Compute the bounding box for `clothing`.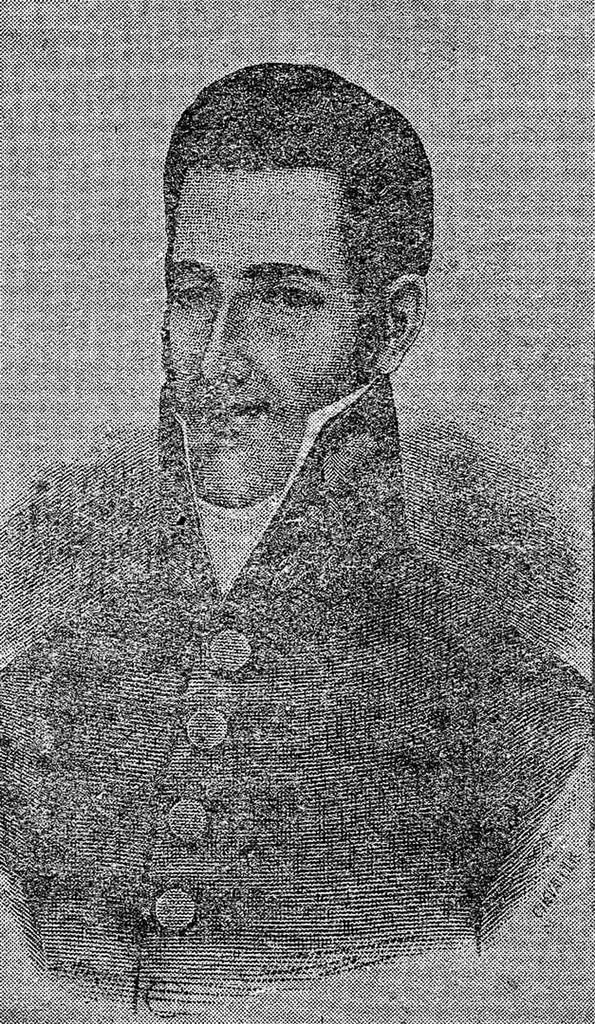
(36, 204, 526, 1023).
